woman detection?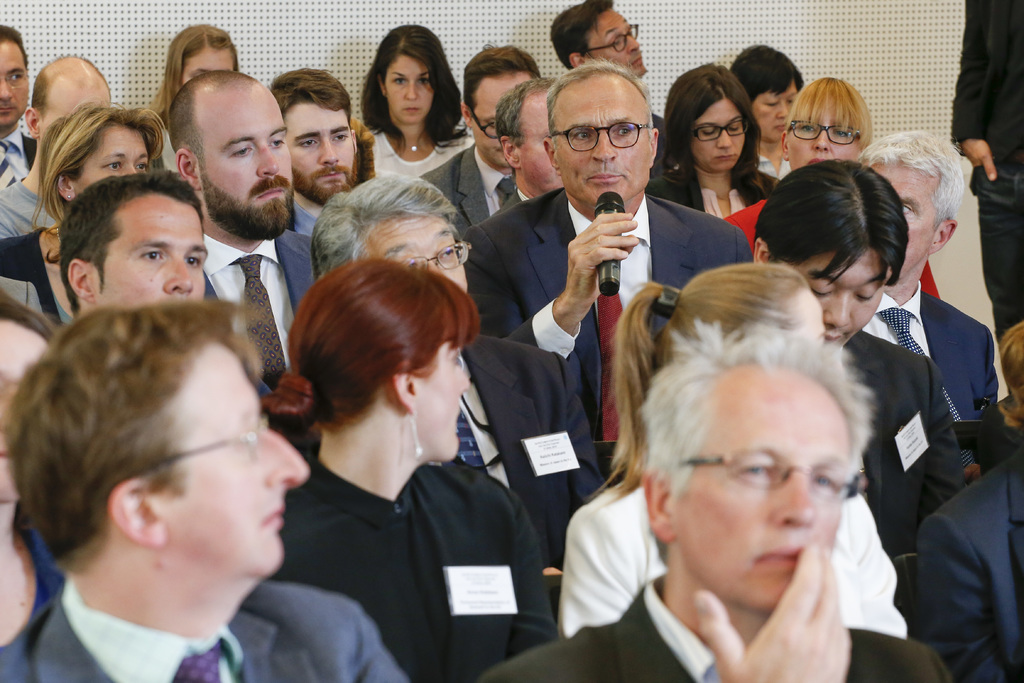
355:18:471:183
